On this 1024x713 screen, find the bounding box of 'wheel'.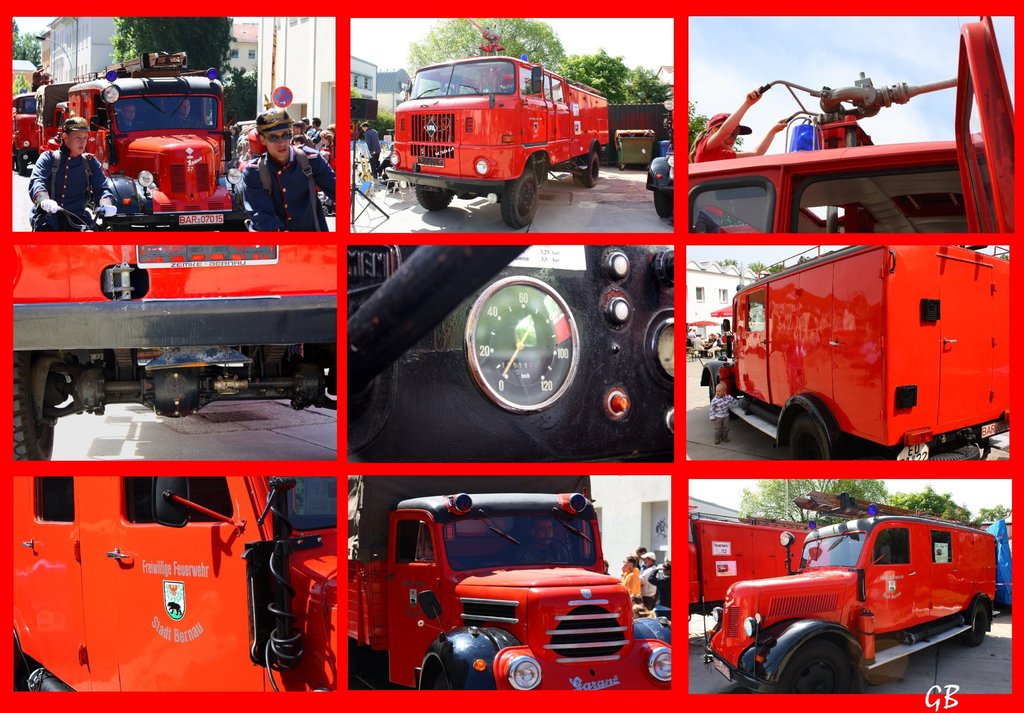
Bounding box: Rect(10, 353, 58, 461).
